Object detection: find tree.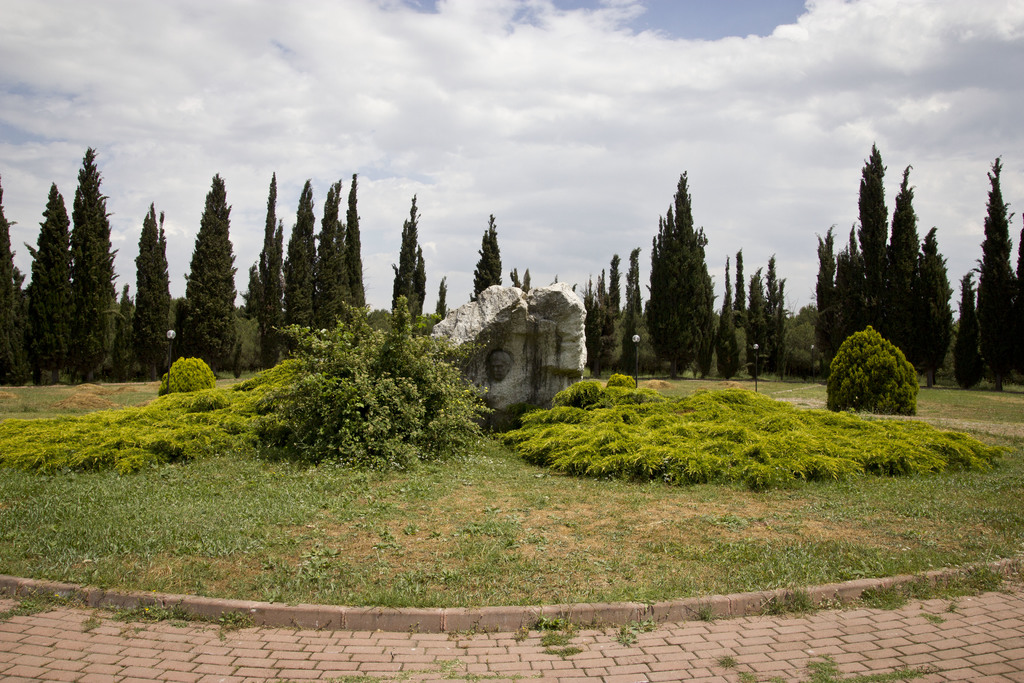
detection(104, 277, 135, 381).
